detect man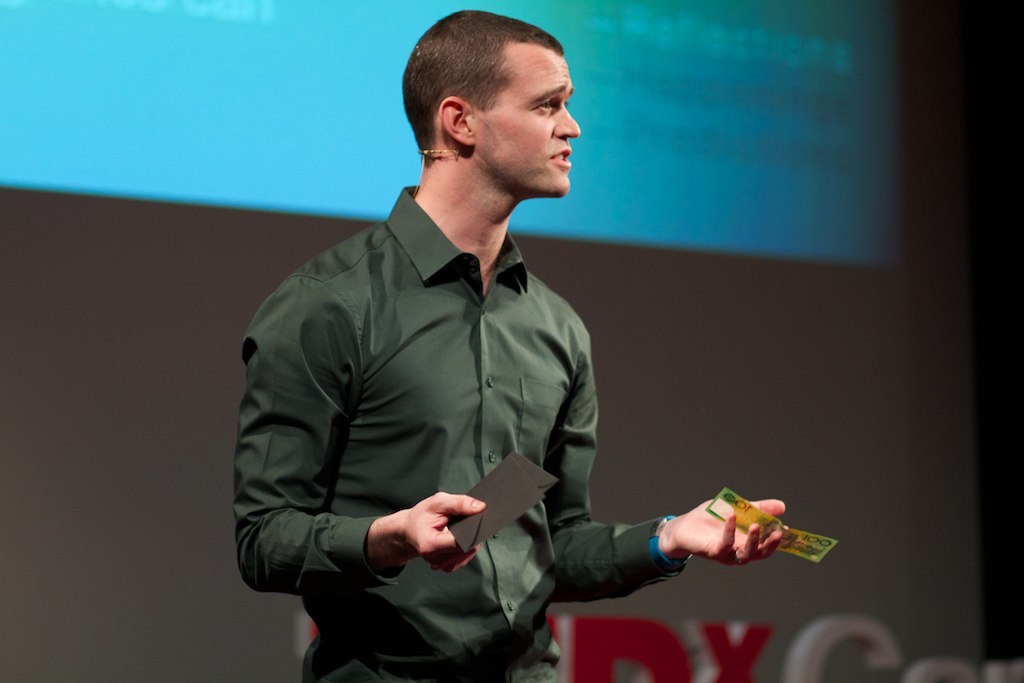
259, 32, 742, 664
